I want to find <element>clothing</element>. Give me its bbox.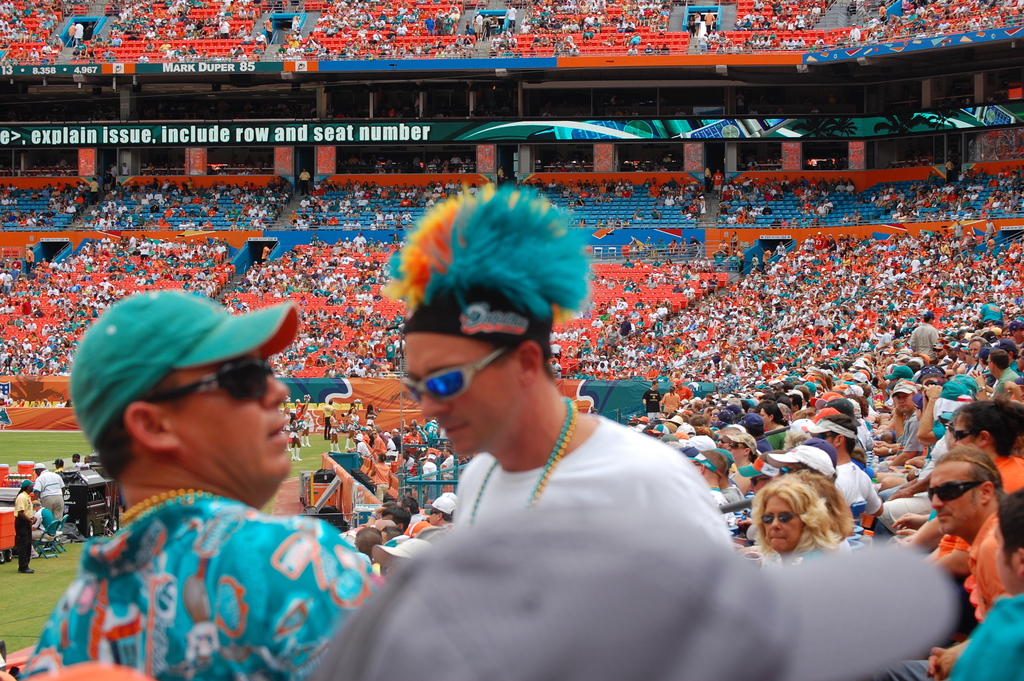
[x1=748, y1=103, x2=762, y2=118].
